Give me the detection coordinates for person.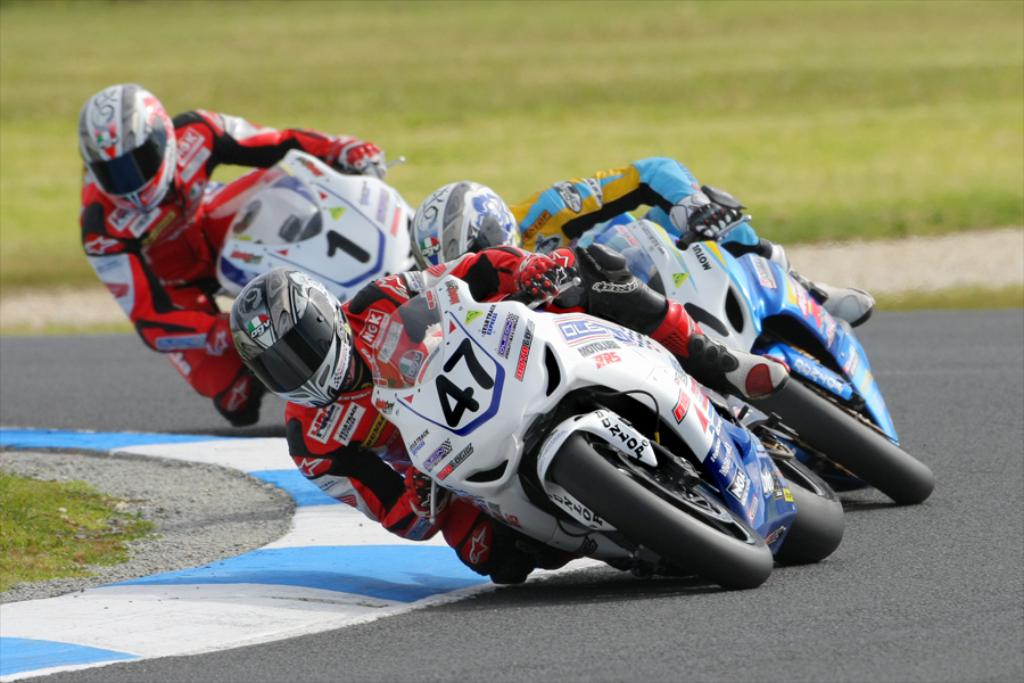
select_region(231, 247, 784, 583).
